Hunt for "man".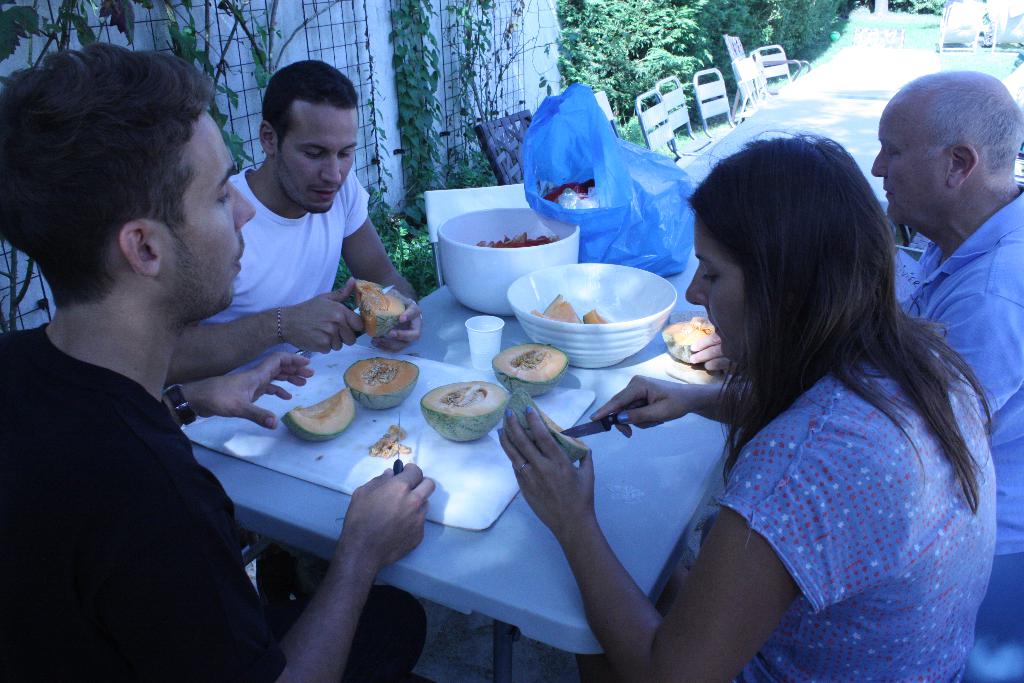
Hunted down at pyautogui.locateOnScreen(0, 34, 434, 682).
